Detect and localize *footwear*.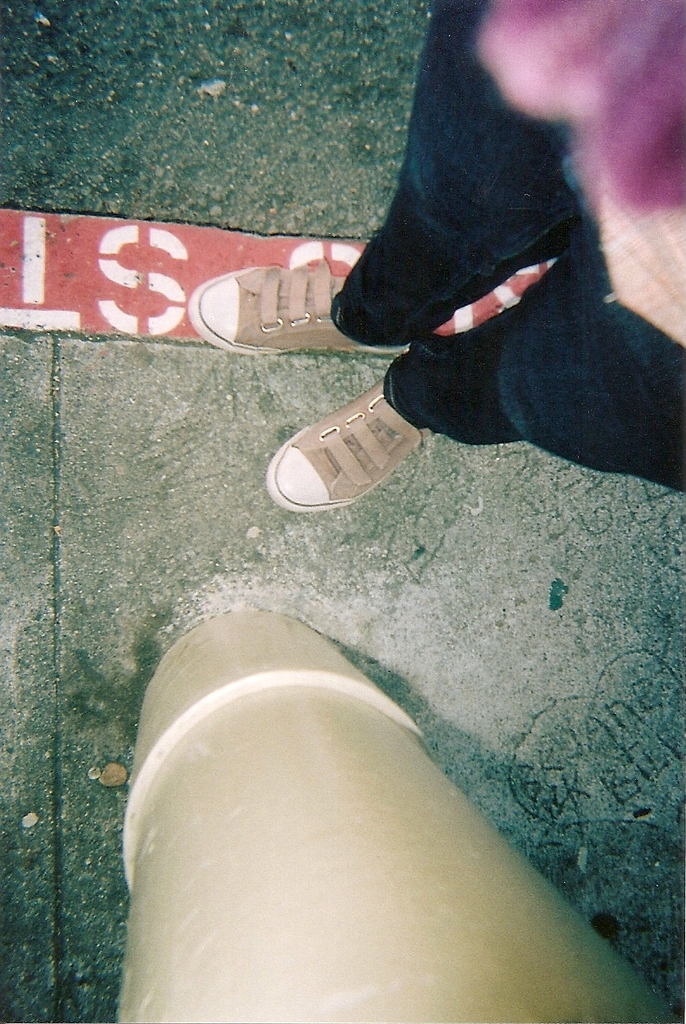
Localized at 185 262 399 351.
